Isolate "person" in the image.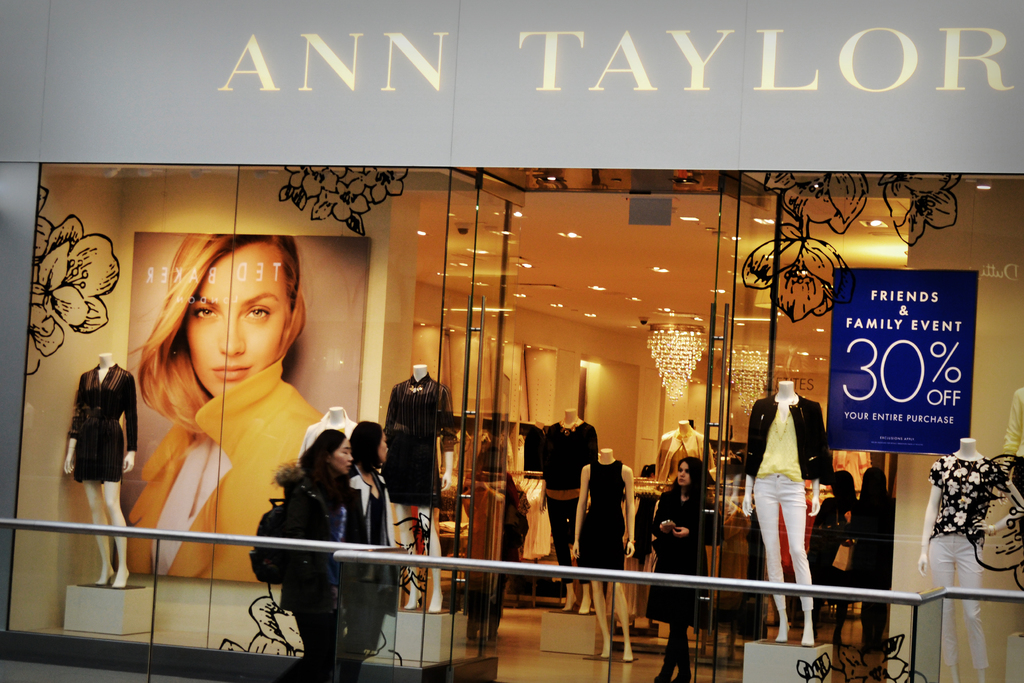
Isolated region: (left=342, top=424, right=399, bottom=680).
